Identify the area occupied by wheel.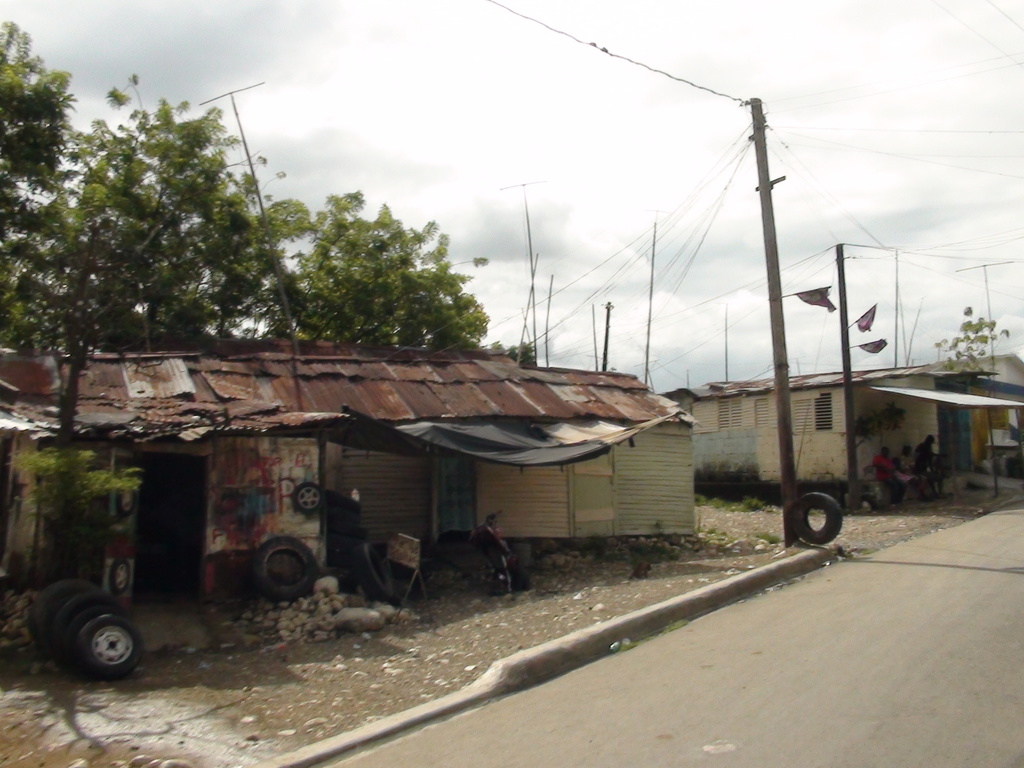
Area: {"left": 291, "top": 483, "right": 327, "bottom": 511}.
